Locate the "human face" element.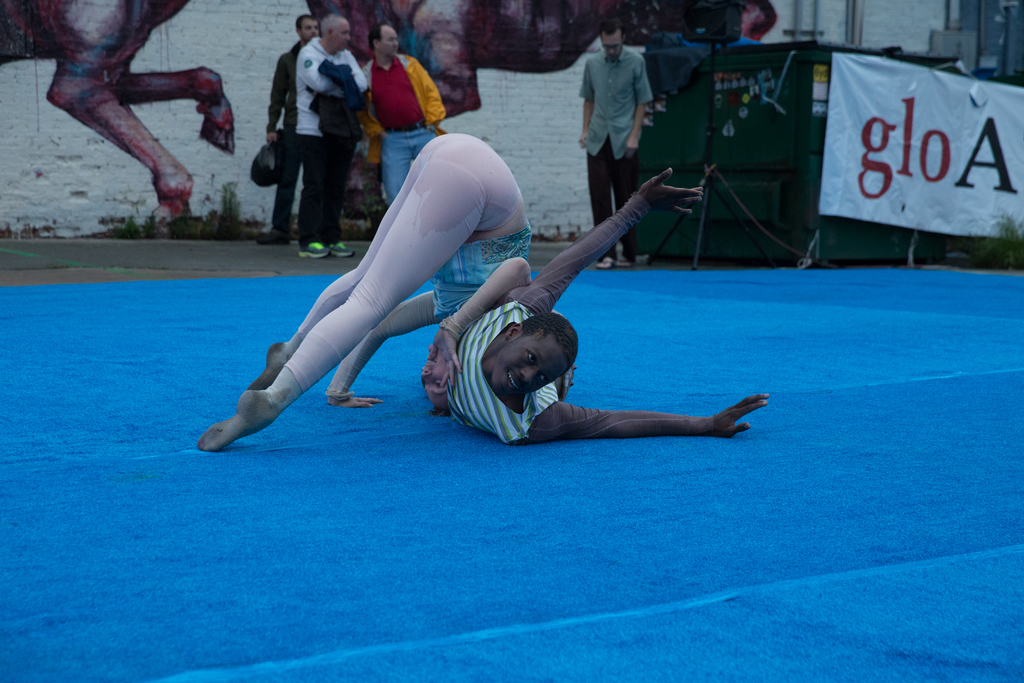
Element bbox: (left=497, top=331, right=568, bottom=392).
